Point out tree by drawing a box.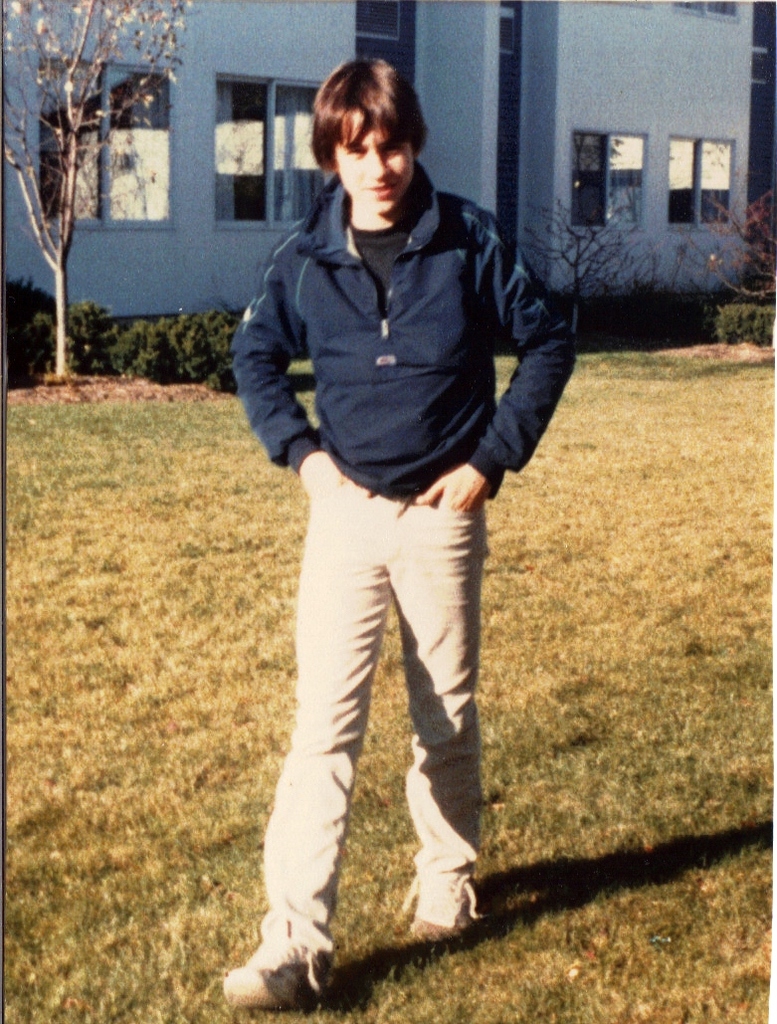
[172,300,258,400].
